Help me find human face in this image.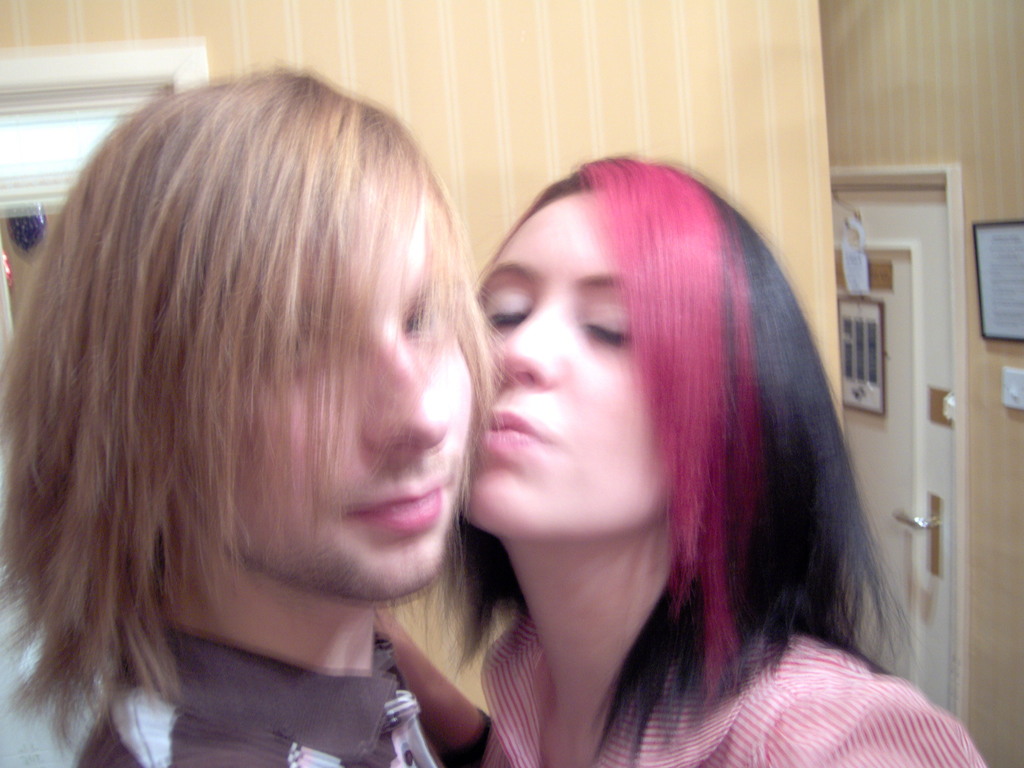
Found it: <box>179,168,476,606</box>.
